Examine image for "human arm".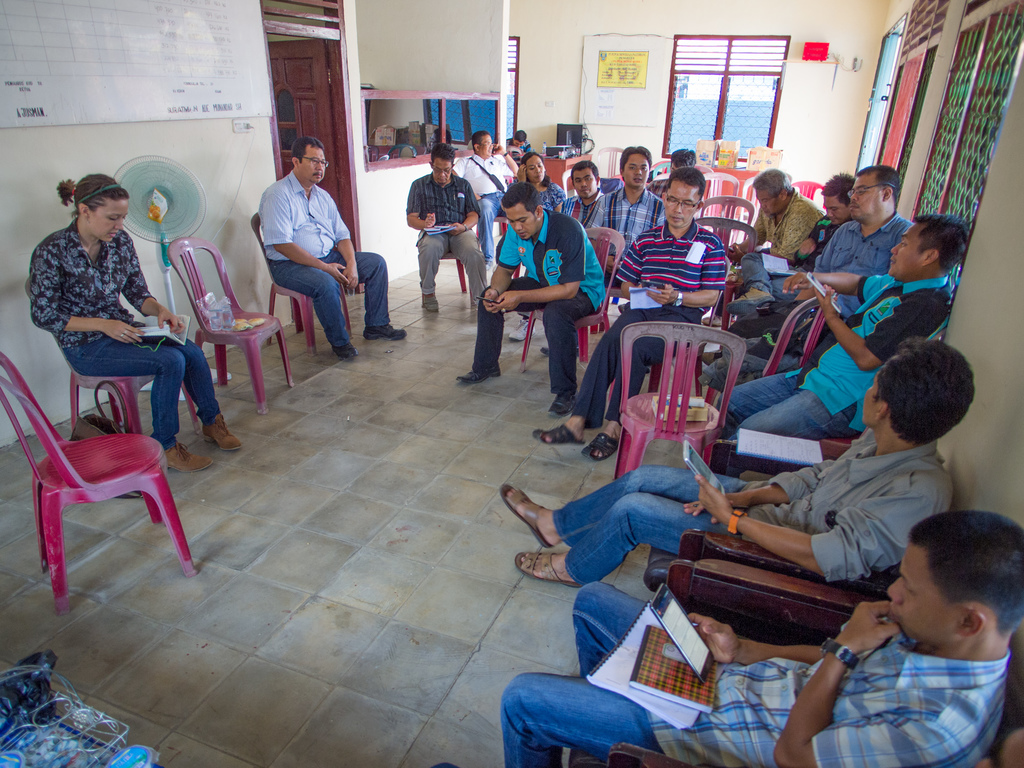
Examination result: {"left": 619, "top": 230, "right": 655, "bottom": 307}.
